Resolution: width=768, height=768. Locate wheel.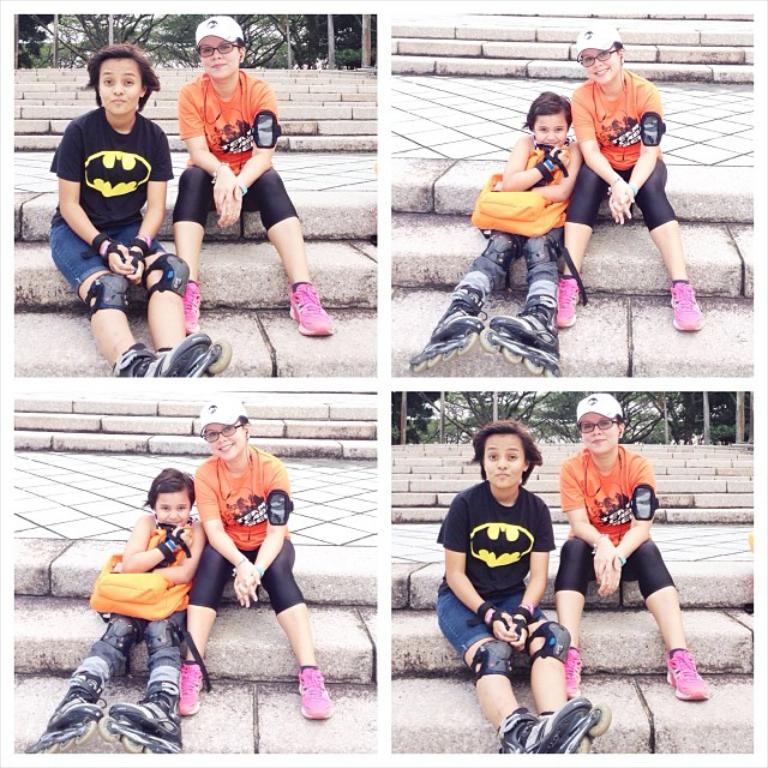
bbox=[148, 746, 162, 754].
